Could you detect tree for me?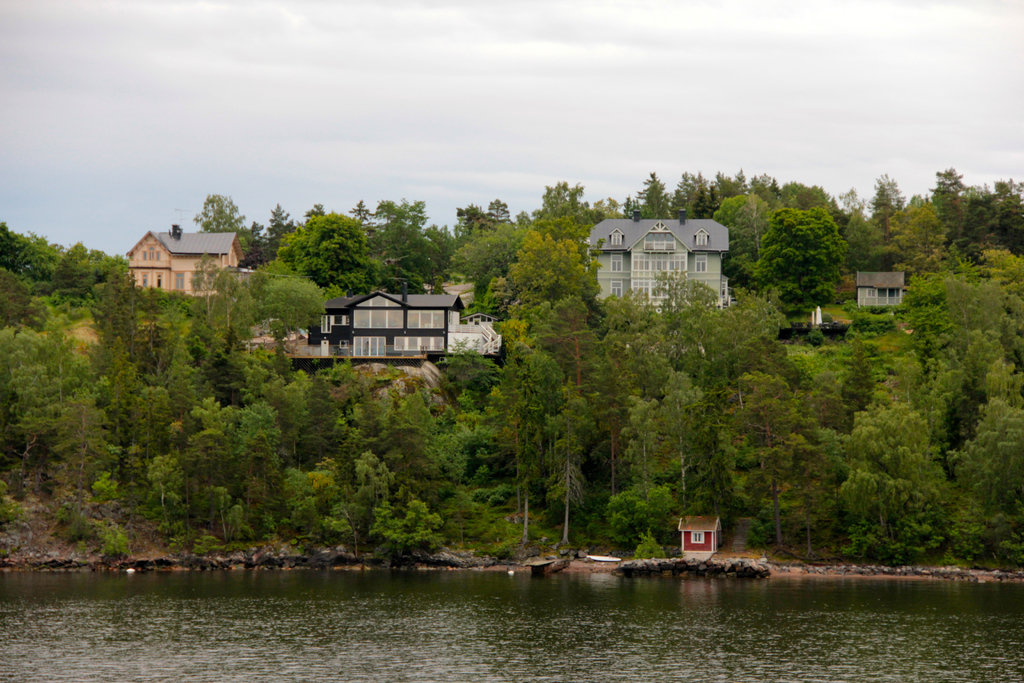
Detection result: {"left": 211, "top": 271, "right": 241, "bottom": 334}.
